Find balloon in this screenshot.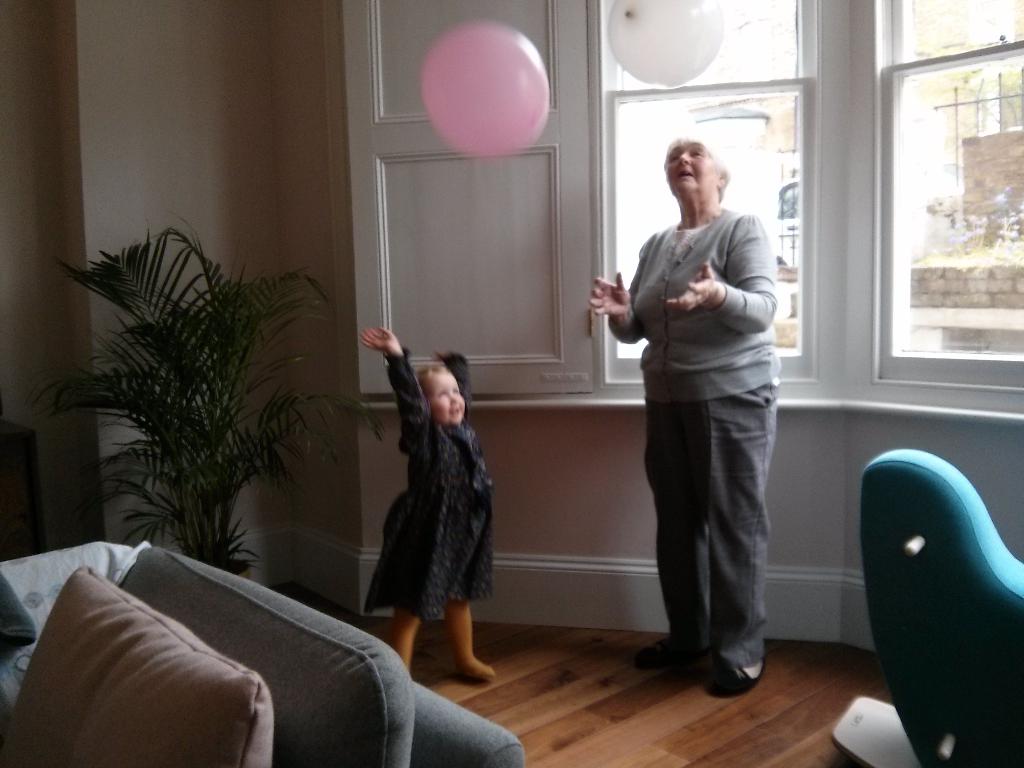
The bounding box for balloon is (606,0,723,86).
